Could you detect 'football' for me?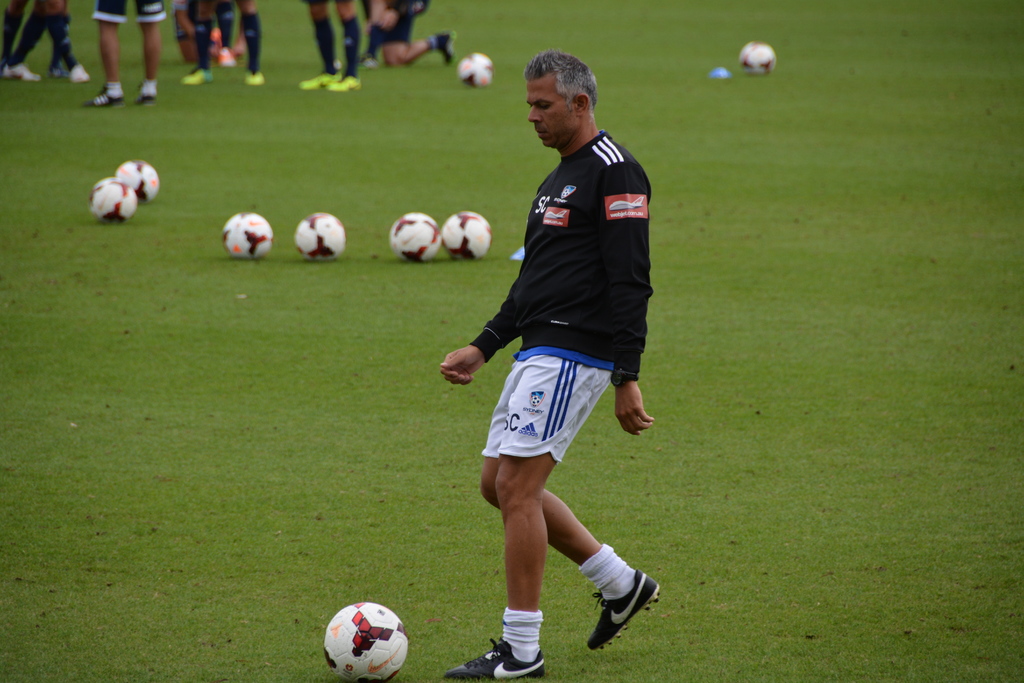
Detection result: [x1=736, y1=44, x2=778, y2=74].
